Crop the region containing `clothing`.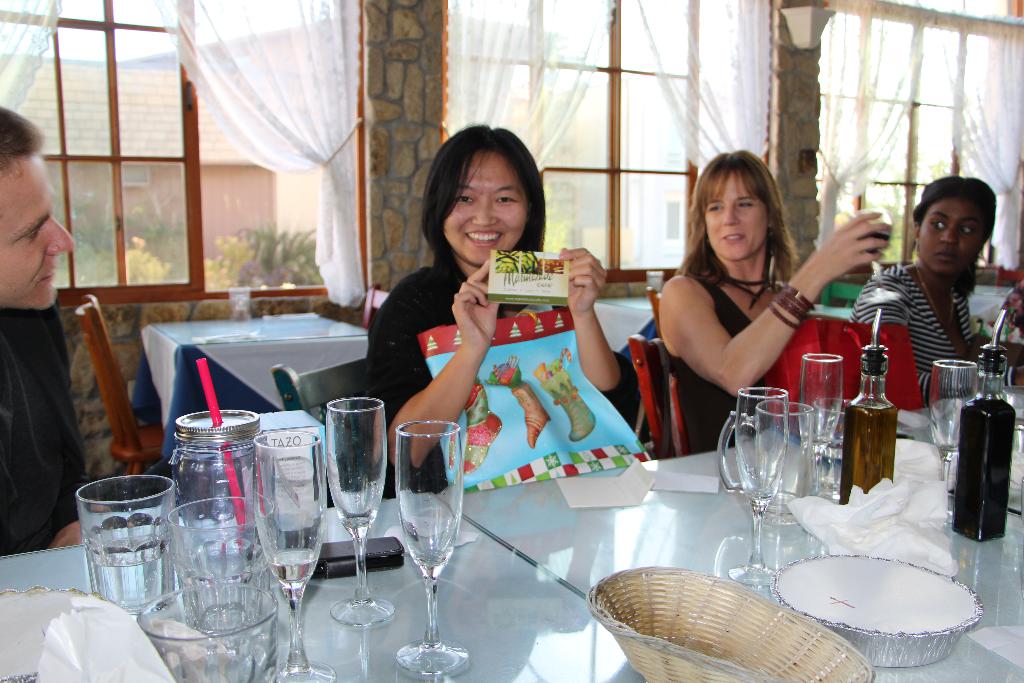
Crop region: region(372, 223, 618, 483).
